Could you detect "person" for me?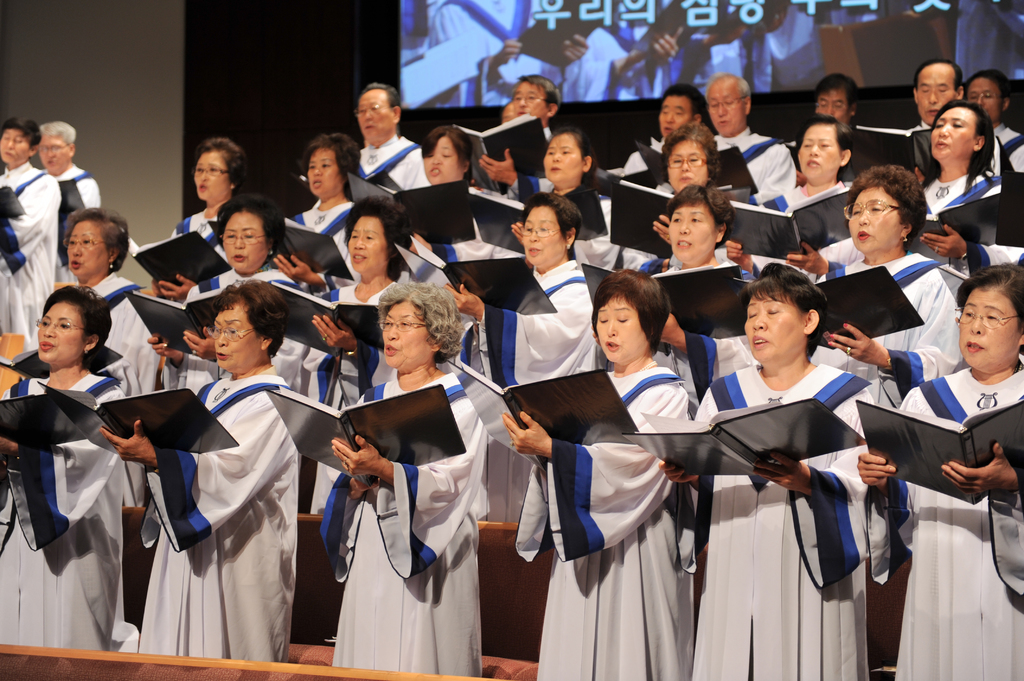
Detection result: region(320, 282, 491, 678).
